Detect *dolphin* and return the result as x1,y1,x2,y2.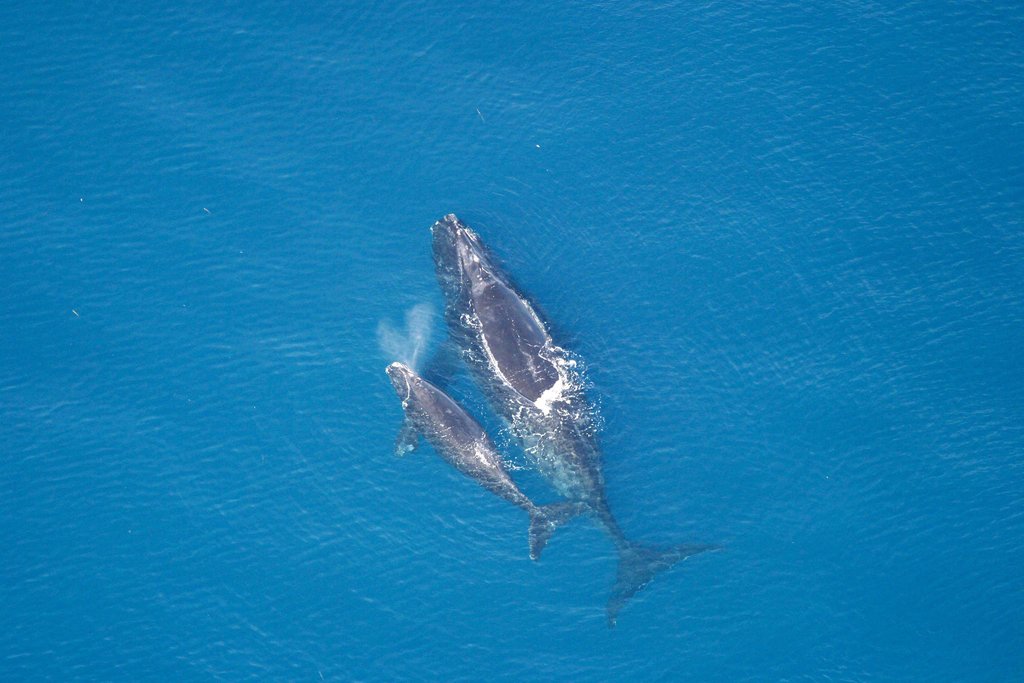
387,361,592,566.
